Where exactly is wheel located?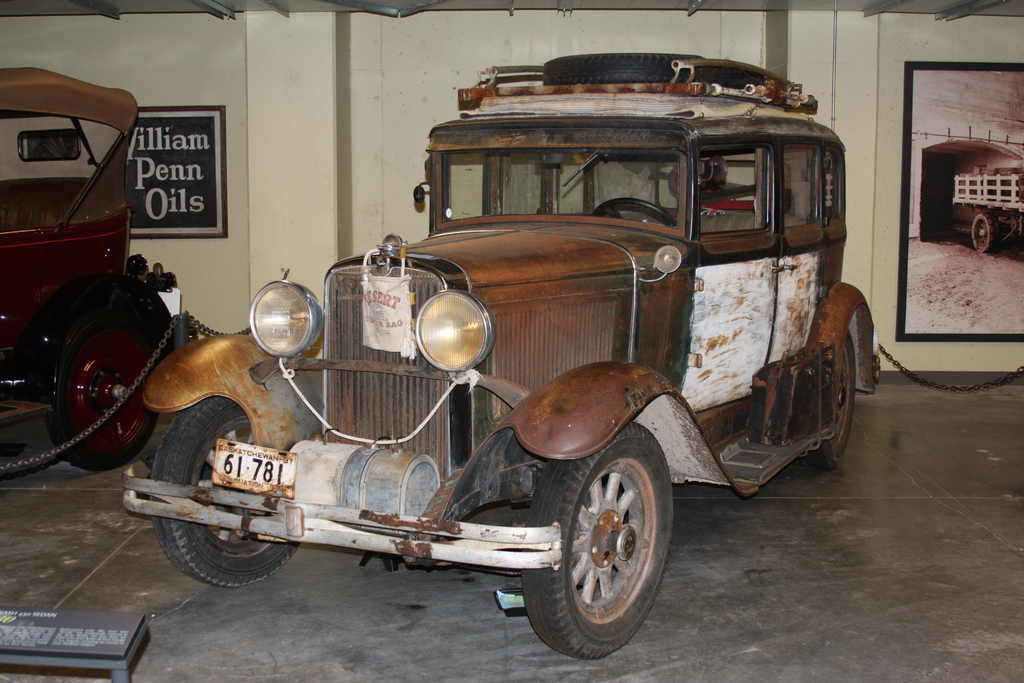
Its bounding box is l=802, t=339, r=856, b=465.
